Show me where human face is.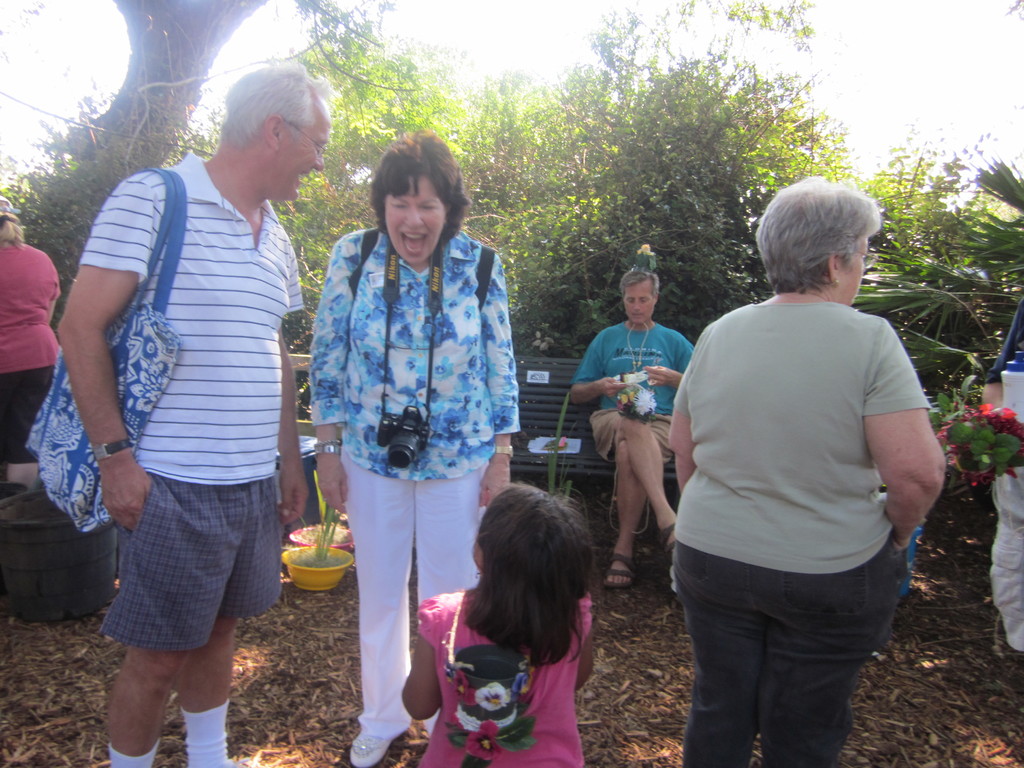
human face is at box(469, 544, 485, 570).
